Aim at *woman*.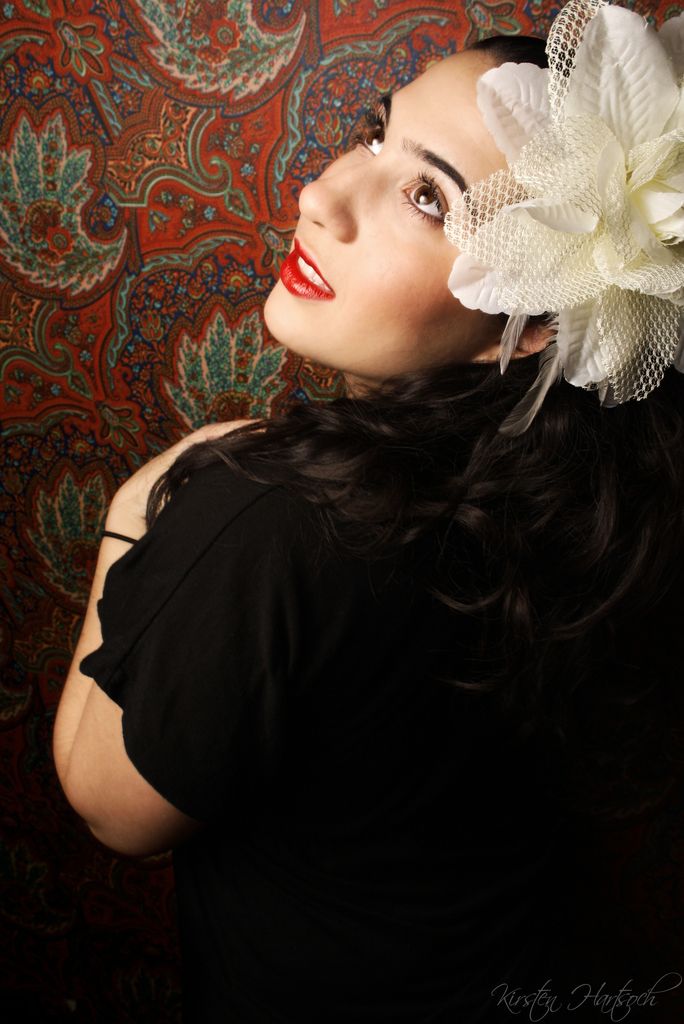
Aimed at (x1=39, y1=0, x2=683, y2=1023).
